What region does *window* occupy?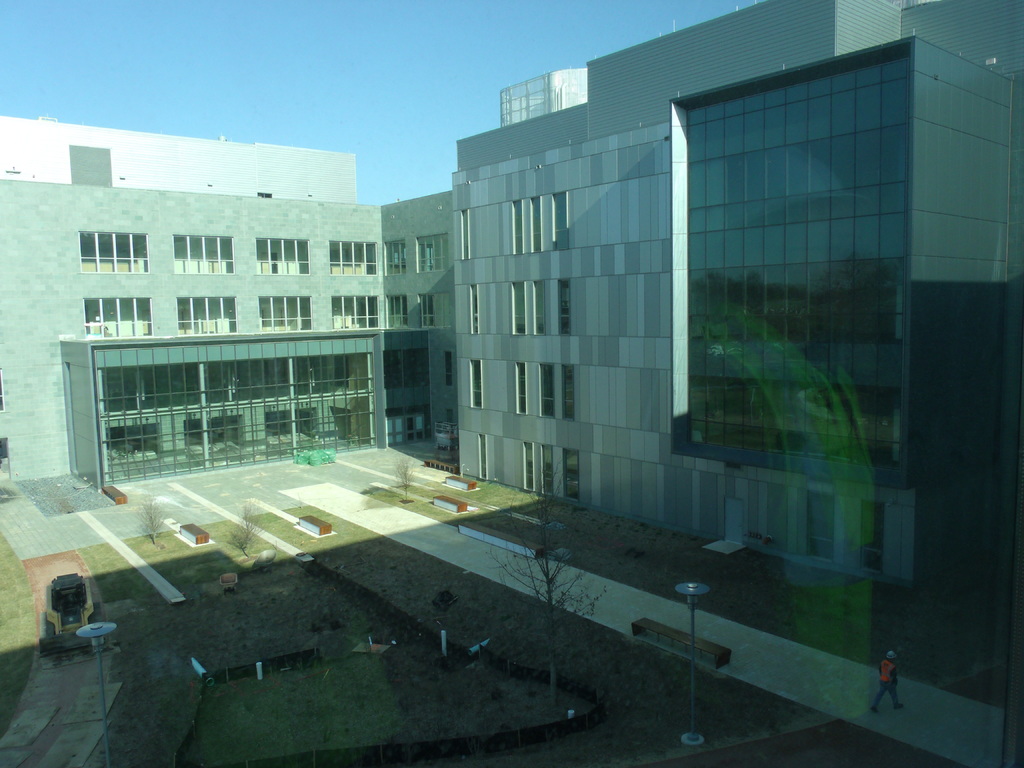
<region>419, 294, 439, 324</region>.
